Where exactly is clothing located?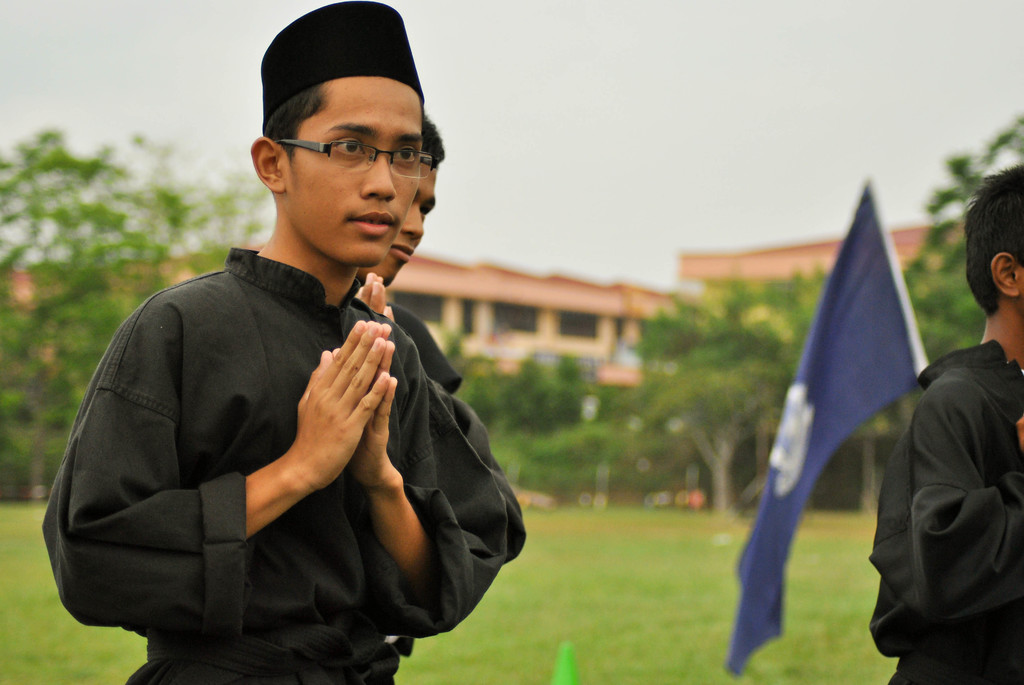
Its bounding box is x1=870 y1=341 x2=1023 y2=684.
